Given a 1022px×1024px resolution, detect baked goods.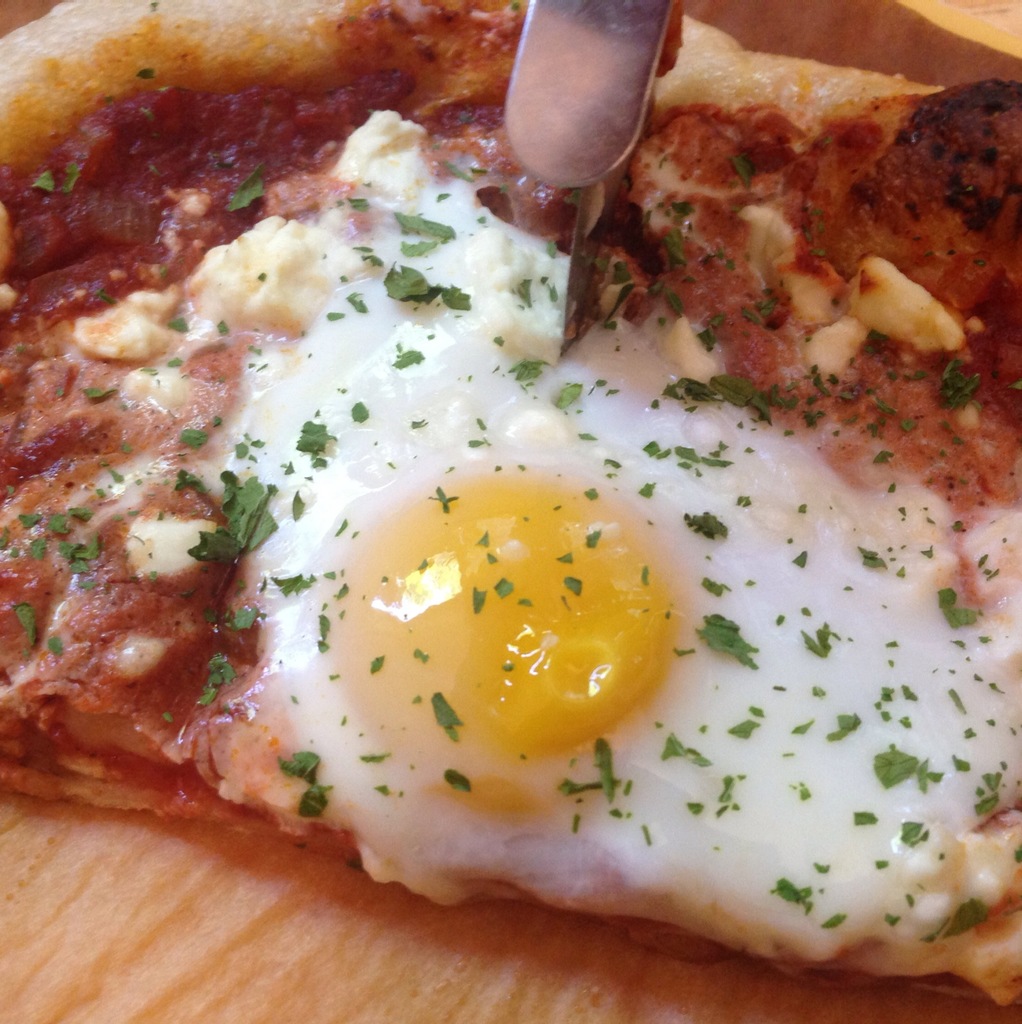
0:0:1021:1008.
